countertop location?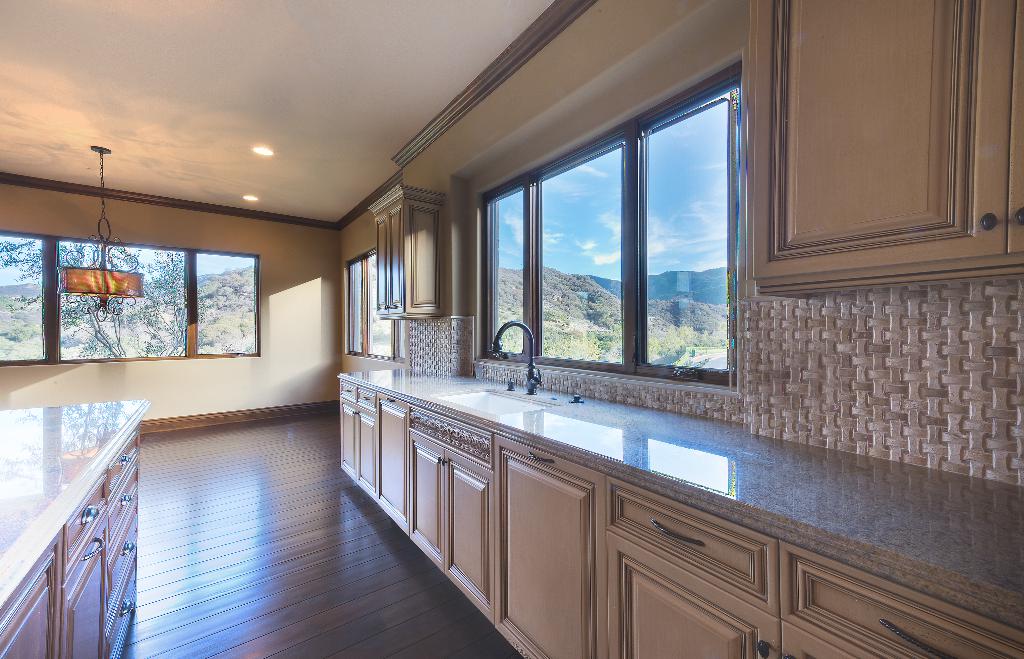
(337,358,1023,658)
